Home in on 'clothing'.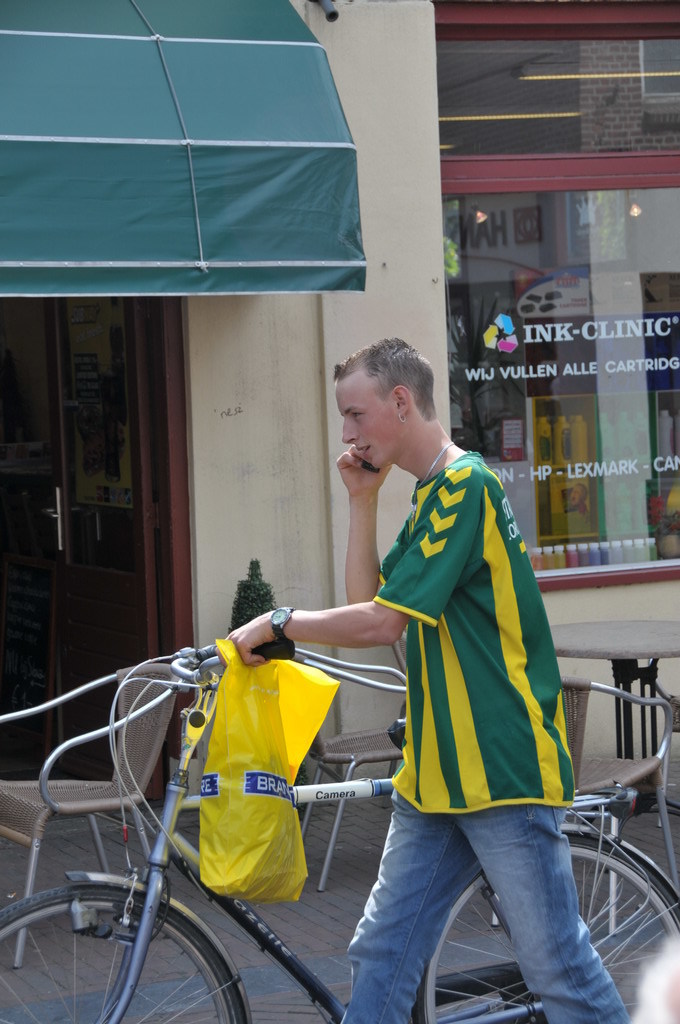
Homed in at box=[371, 447, 580, 817].
